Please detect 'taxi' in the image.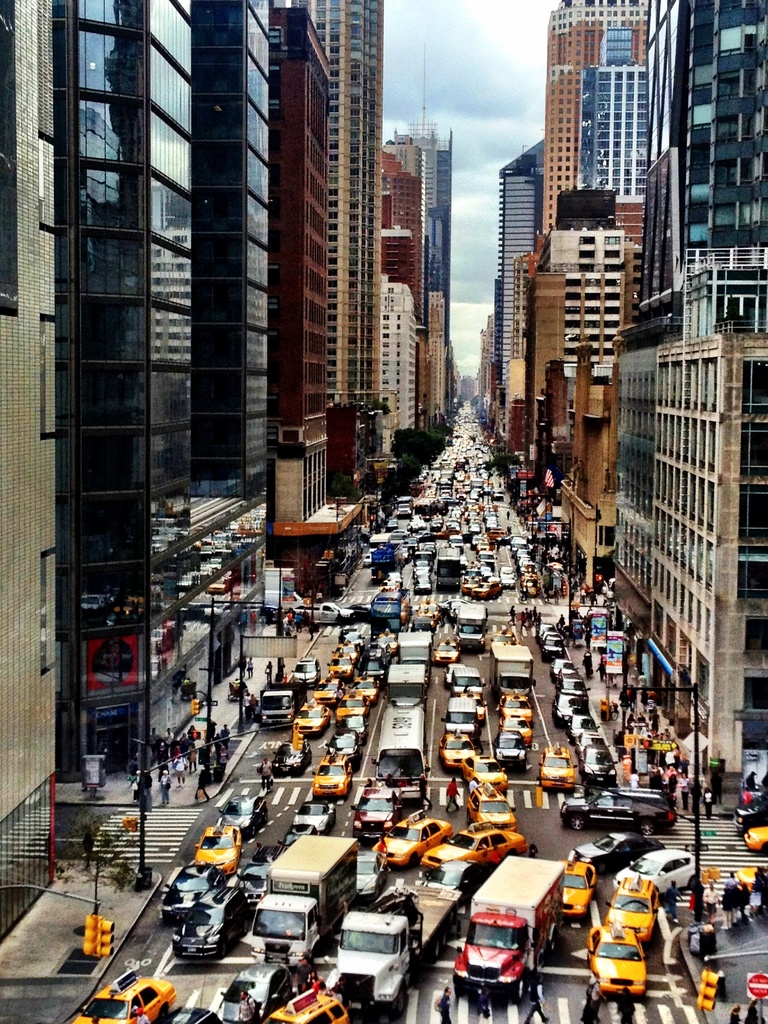
box=[69, 968, 177, 1023].
